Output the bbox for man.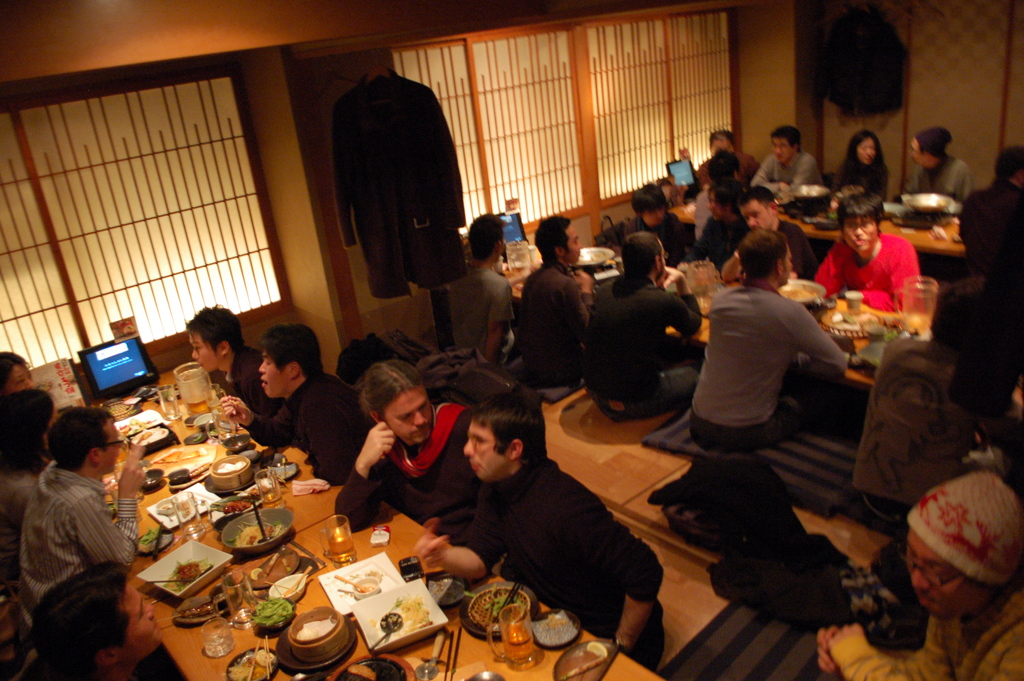
[218, 327, 368, 475].
